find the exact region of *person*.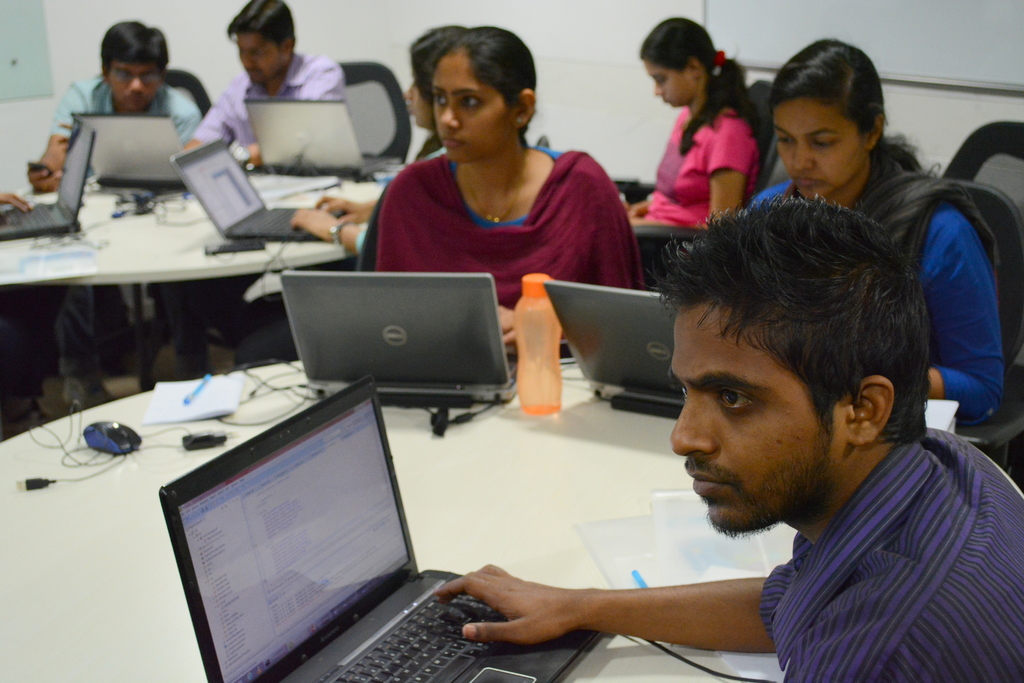
Exact region: BBox(748, 37, 1014, 425).
